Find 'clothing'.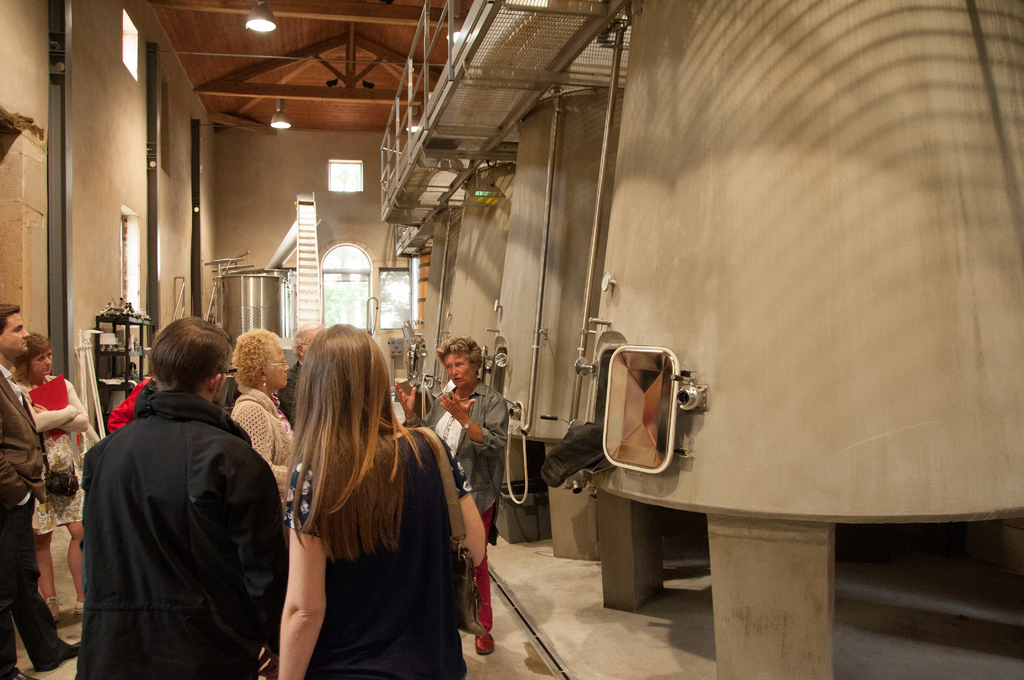
bbox=(14, 372, 92, 534).
